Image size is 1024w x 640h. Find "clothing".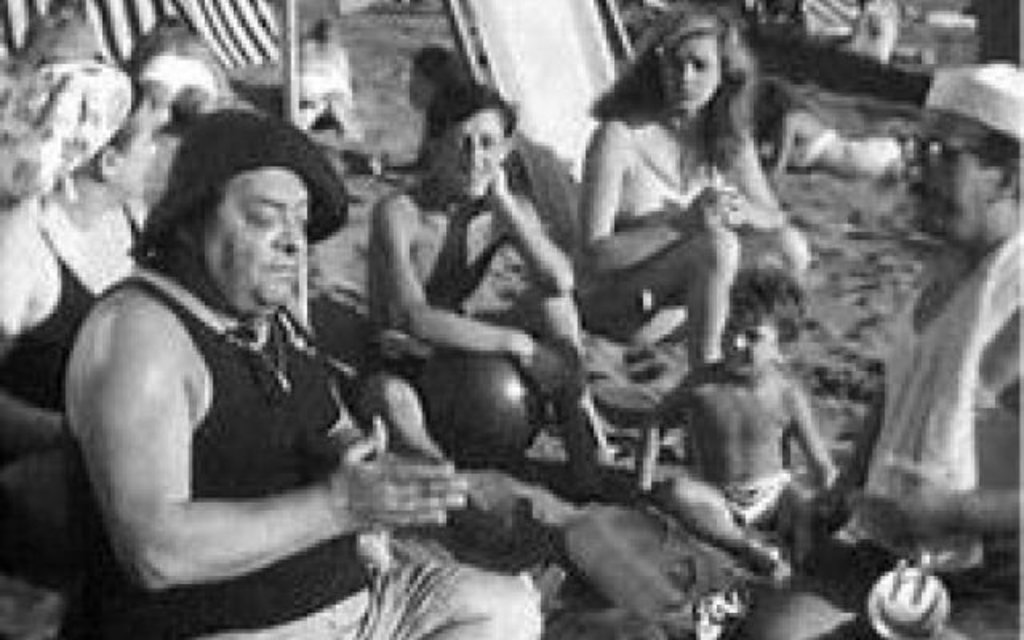
66,214,382,614.
